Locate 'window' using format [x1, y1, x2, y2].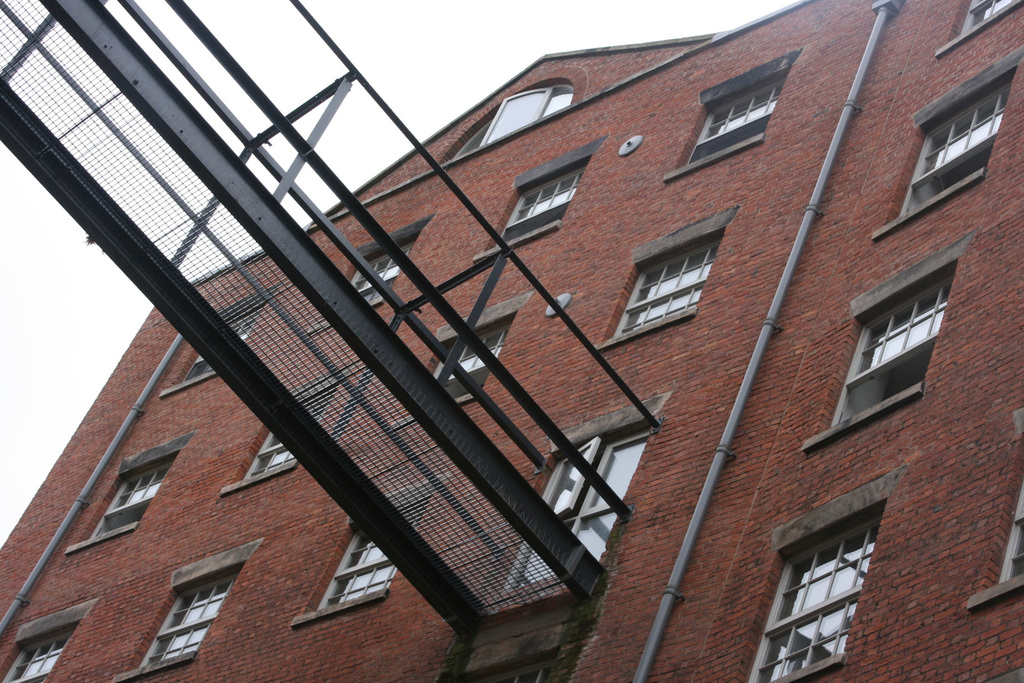
[311, 210, 442, 339].
